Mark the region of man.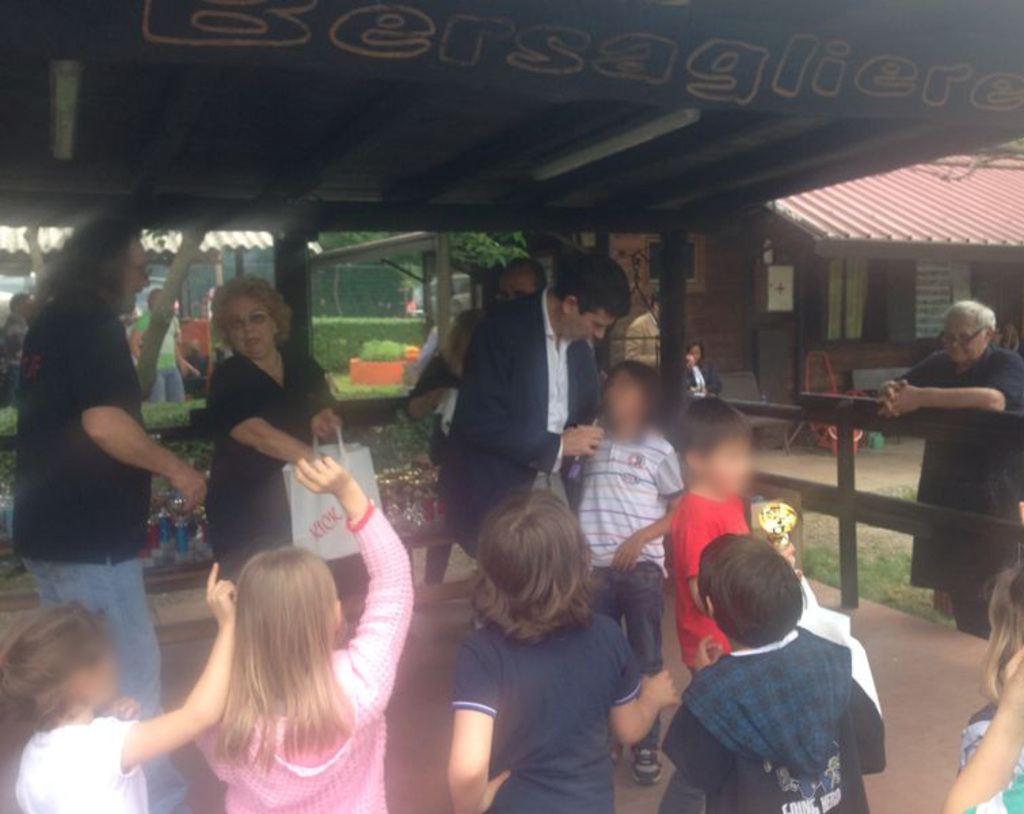
Region: Rect(875, 300, 1023, 648).
